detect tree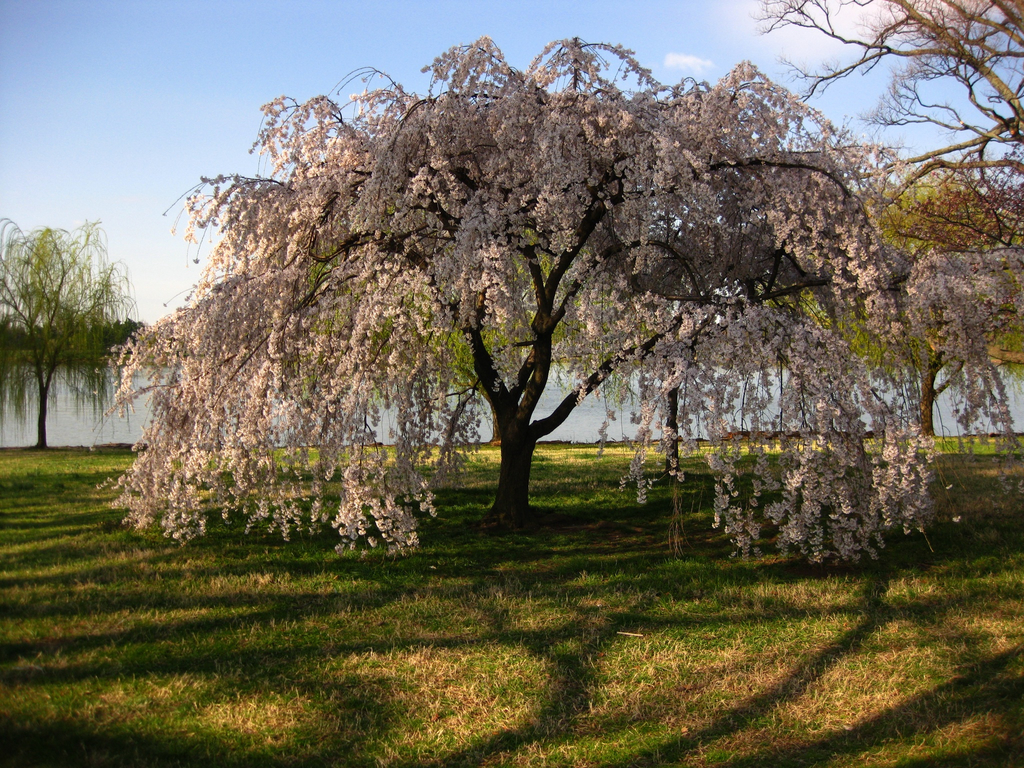
Rect(746, 0, 1023, 304)
